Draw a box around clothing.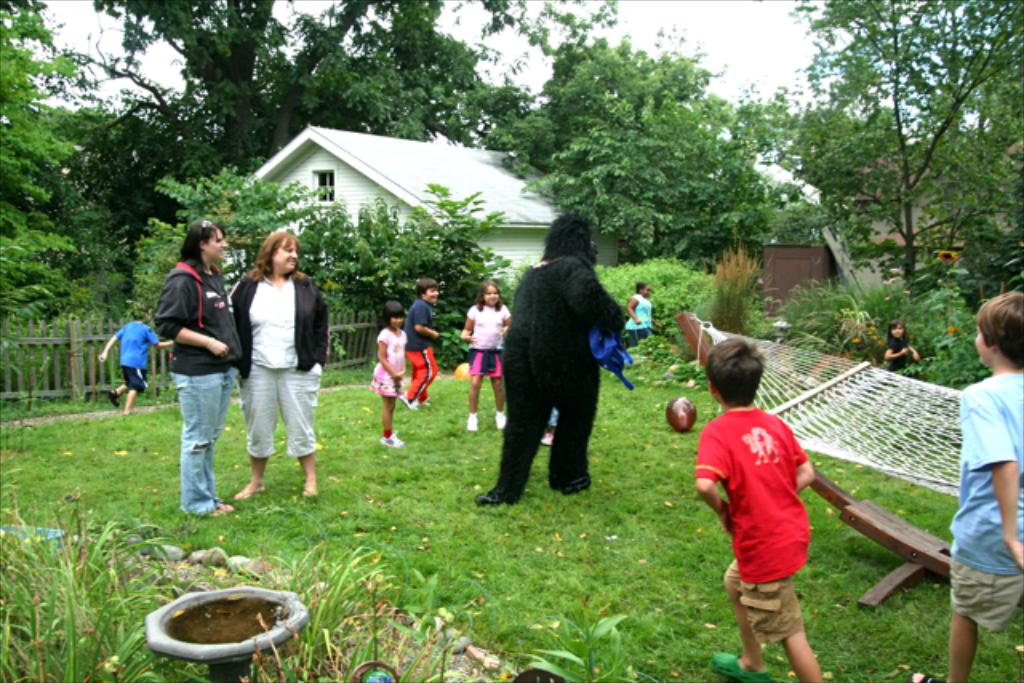
<bbox>152, 259, 245, 517</bbox>.
